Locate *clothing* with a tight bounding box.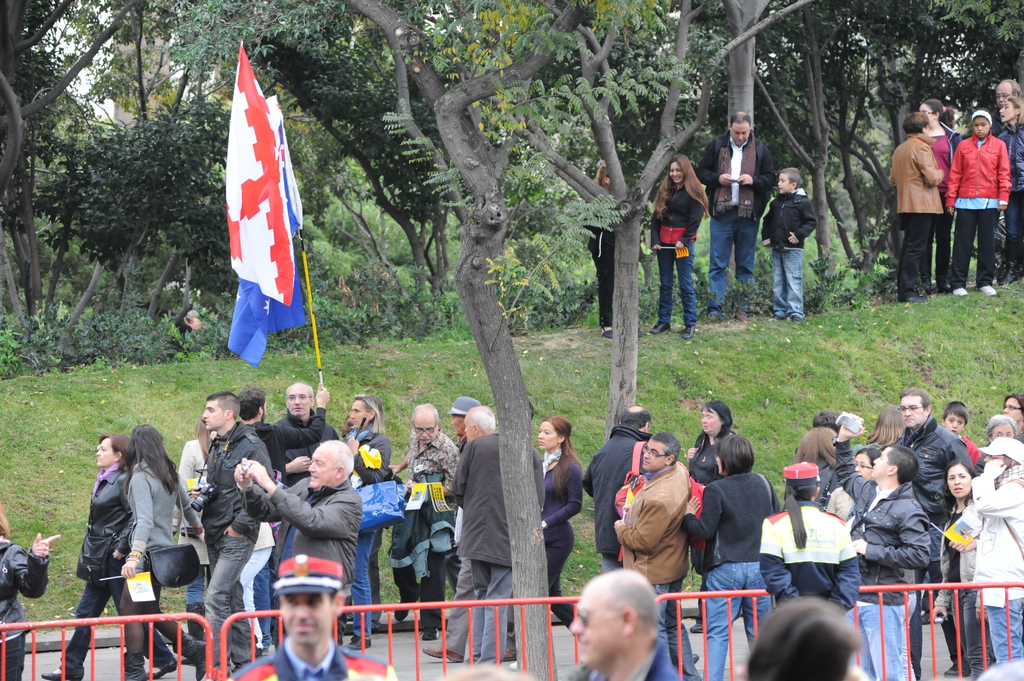
BBox(683, 456, 771, 680).
